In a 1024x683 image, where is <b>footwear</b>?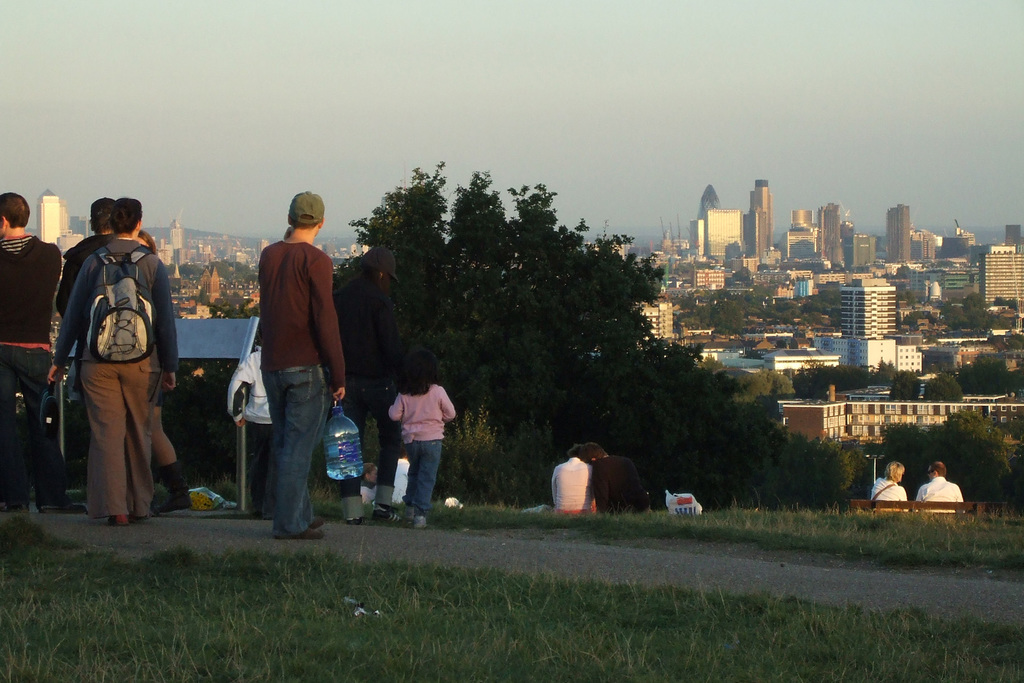
349/516/367/529.
